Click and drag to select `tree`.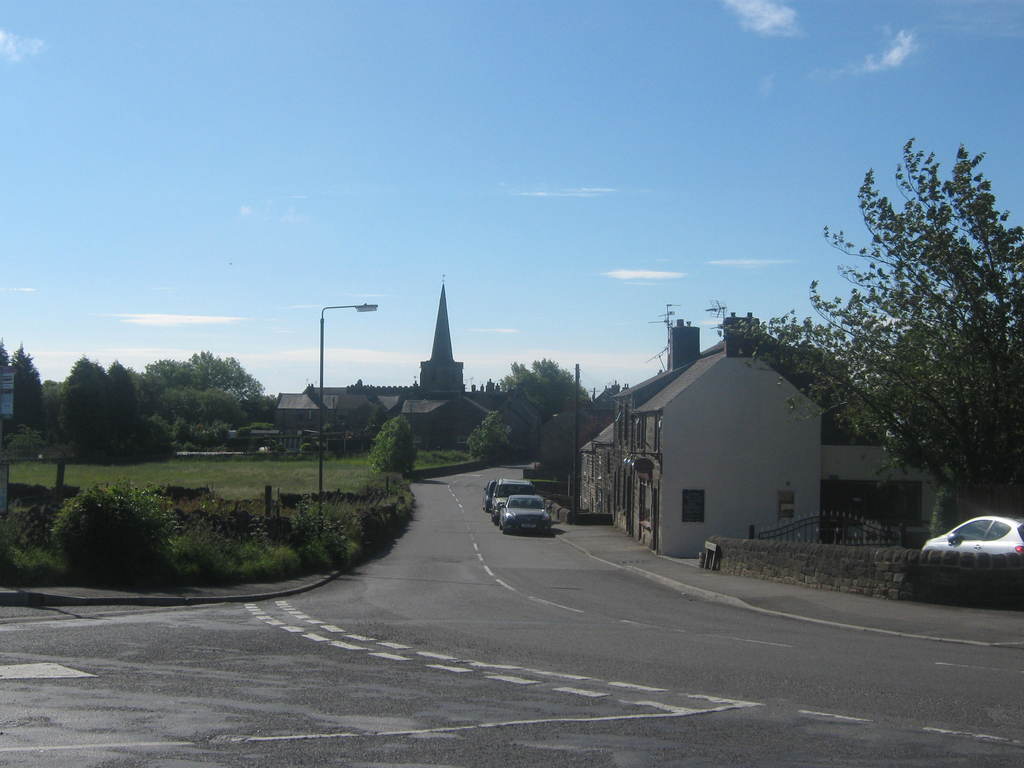
Selection: x1=138 y1=340 x2=261 y2=400.
